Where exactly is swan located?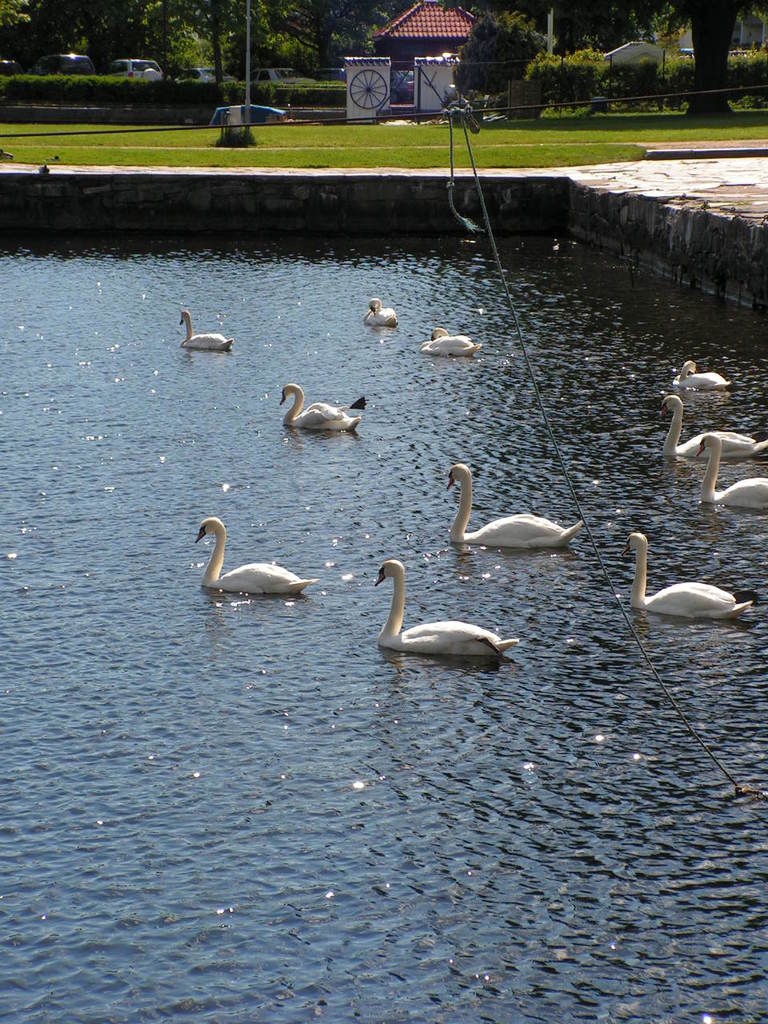
Its bounding box is x1=188, y1=514, x2=326, y2=596.
